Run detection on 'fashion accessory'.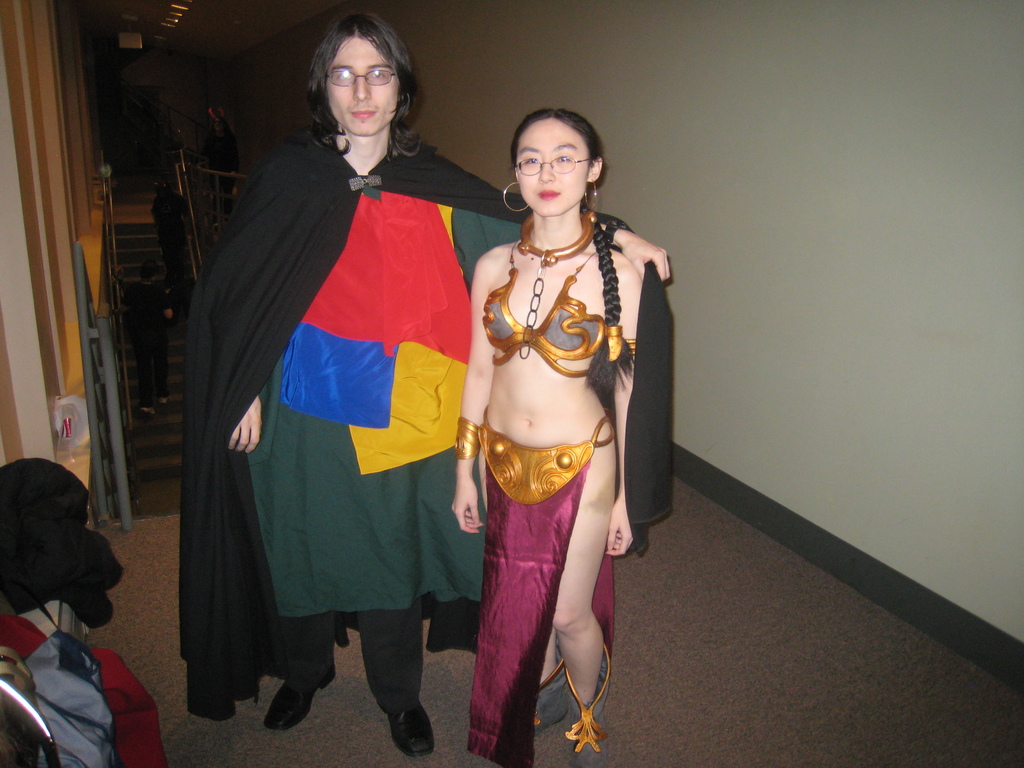
Result: pyautogui.locateOnScreen(452, 414, 479, 460).
